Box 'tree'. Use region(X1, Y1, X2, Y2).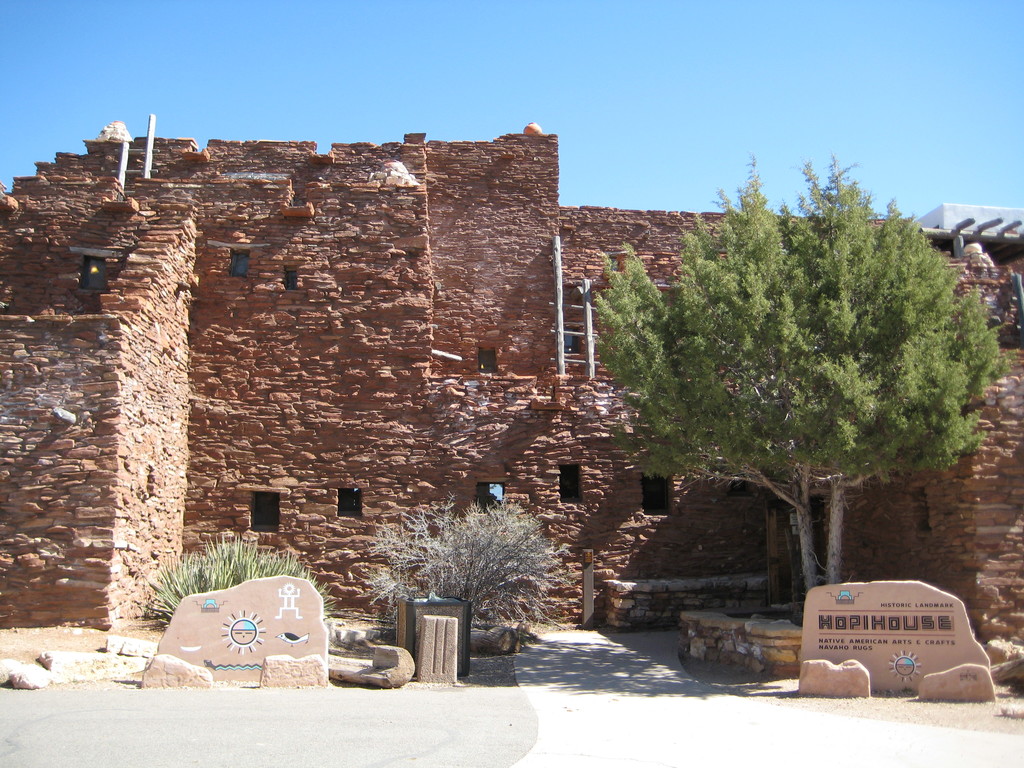
region(592, 150, 1021, 616).
